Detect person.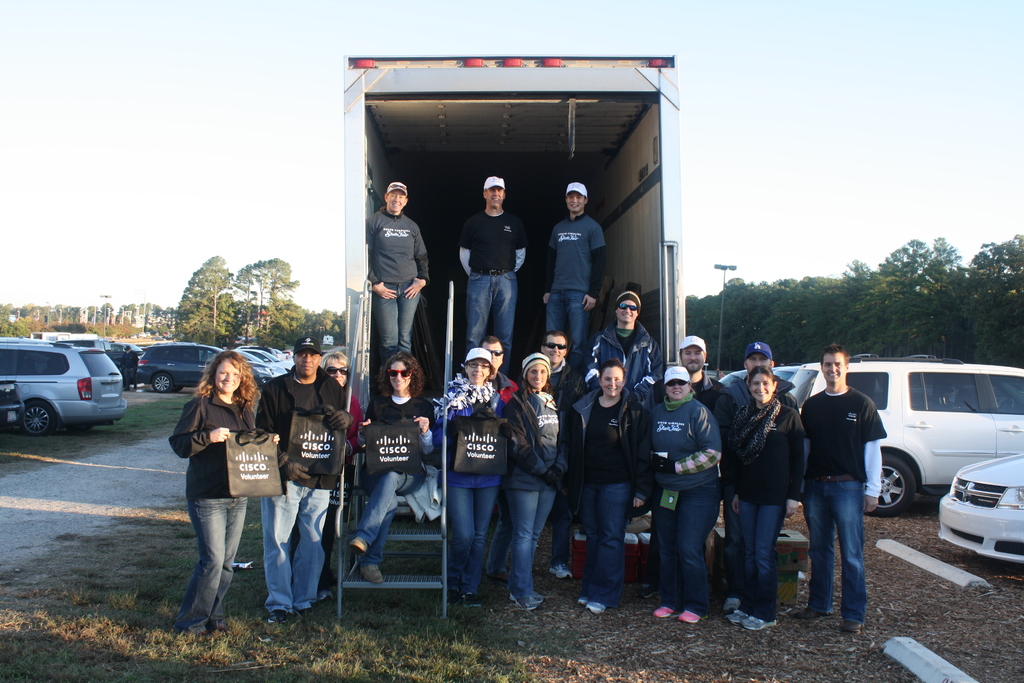
Detected at 548:177:609:347.
